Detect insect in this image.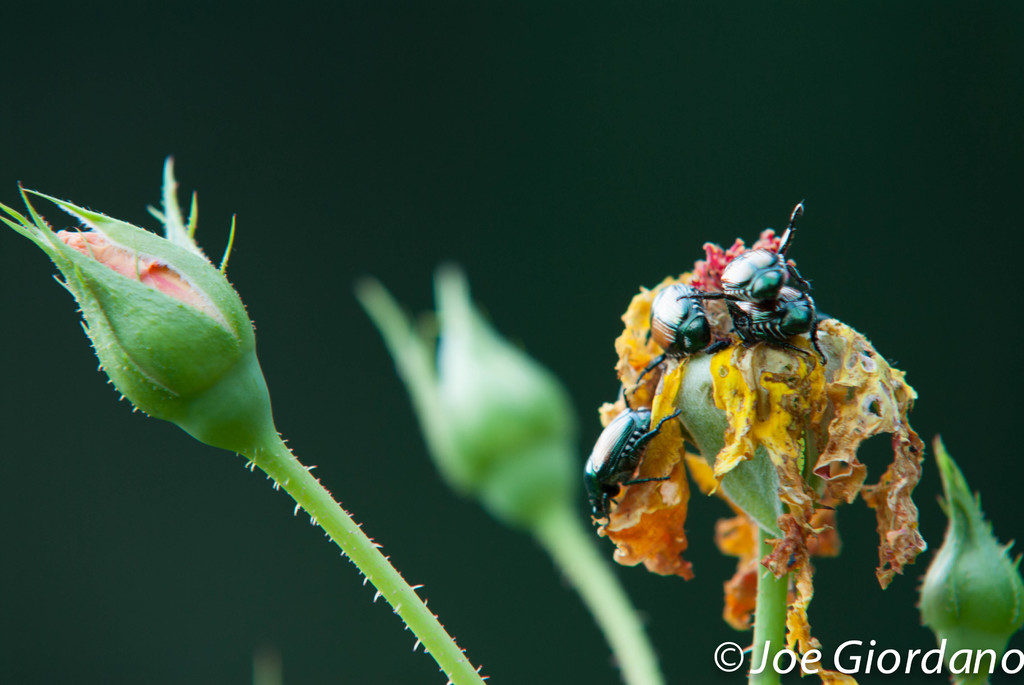
Detection: detection(705, 199, 815, 304).
